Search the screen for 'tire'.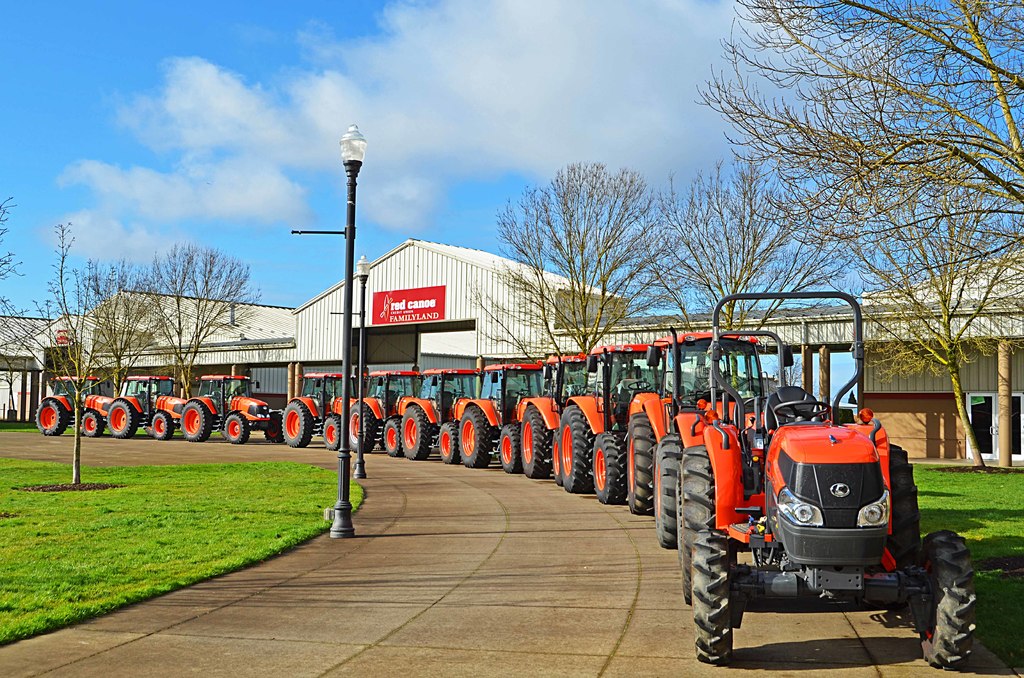
Found at box(222, 414, 248, 446).
